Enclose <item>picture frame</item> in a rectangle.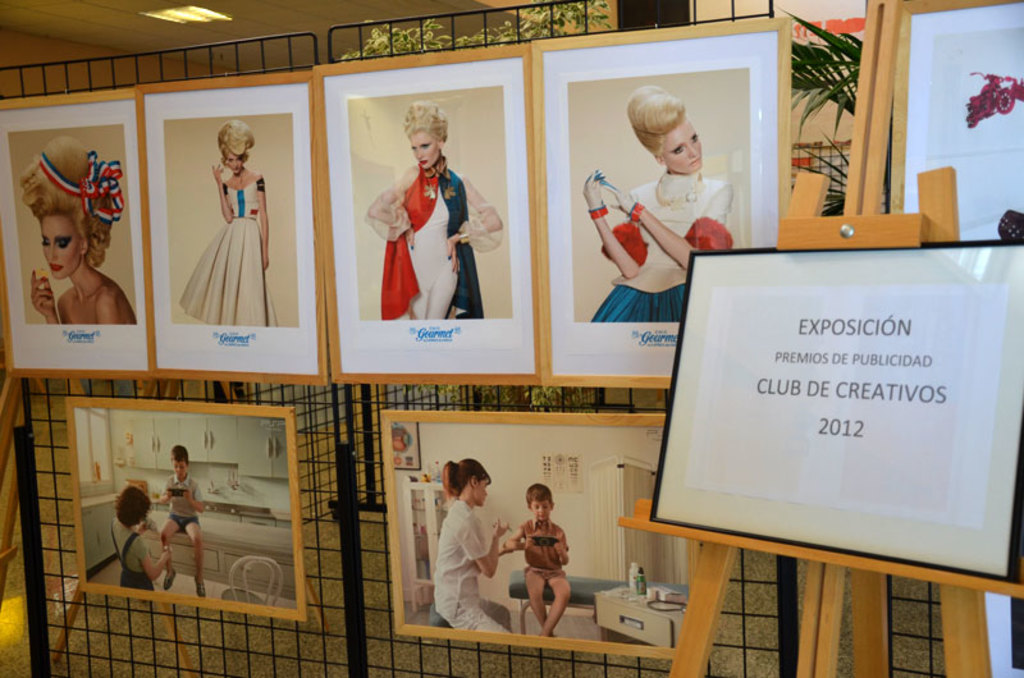
left=645, top=233, right=1023, bottom=583.
